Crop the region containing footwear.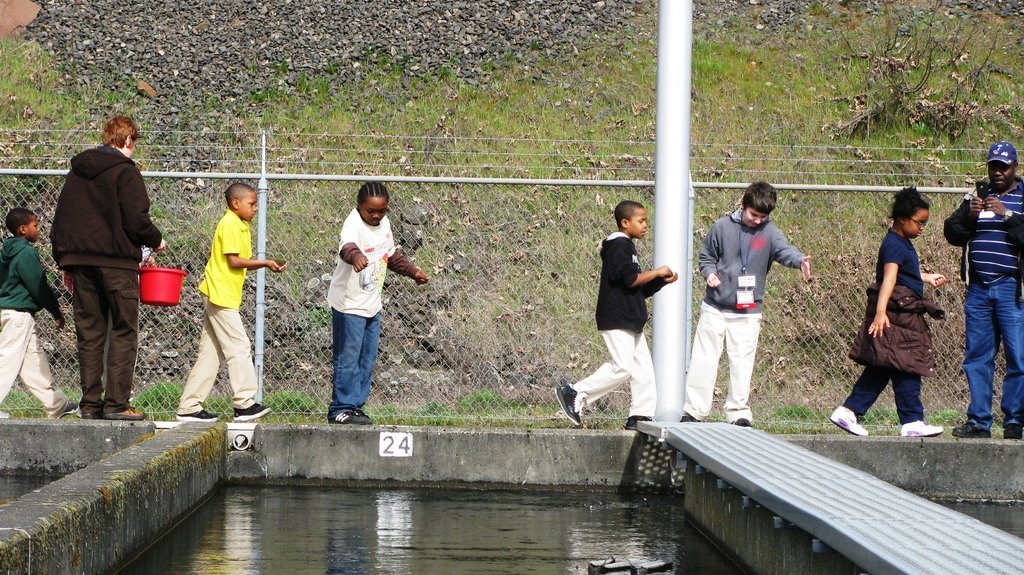
Crop region: 676,408,695,424.
